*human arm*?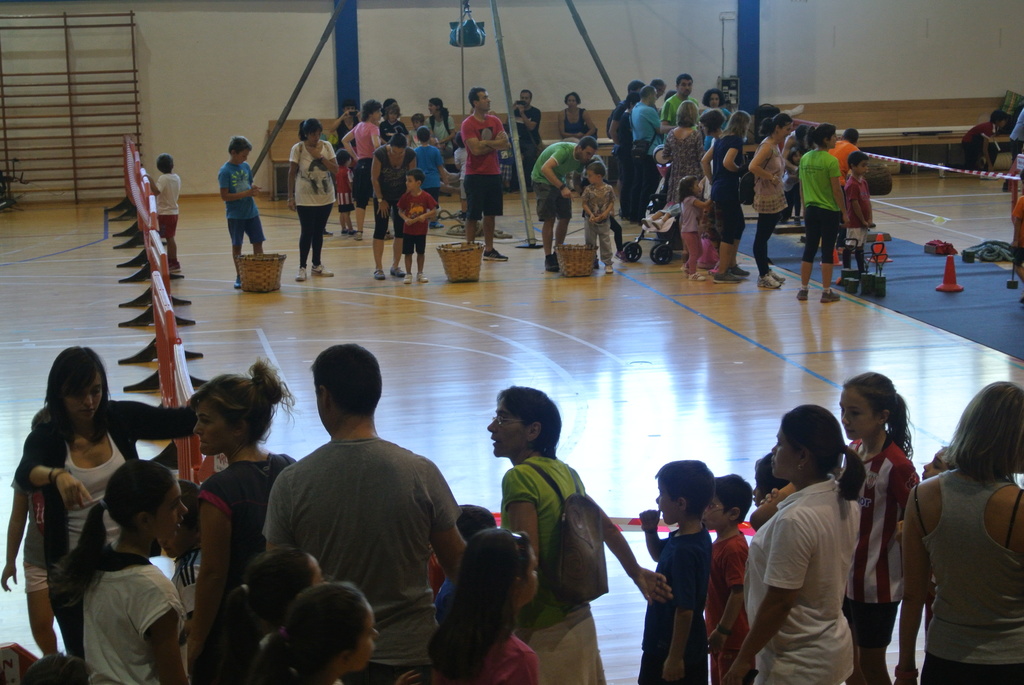
box=[257, 463, 310, 568]
